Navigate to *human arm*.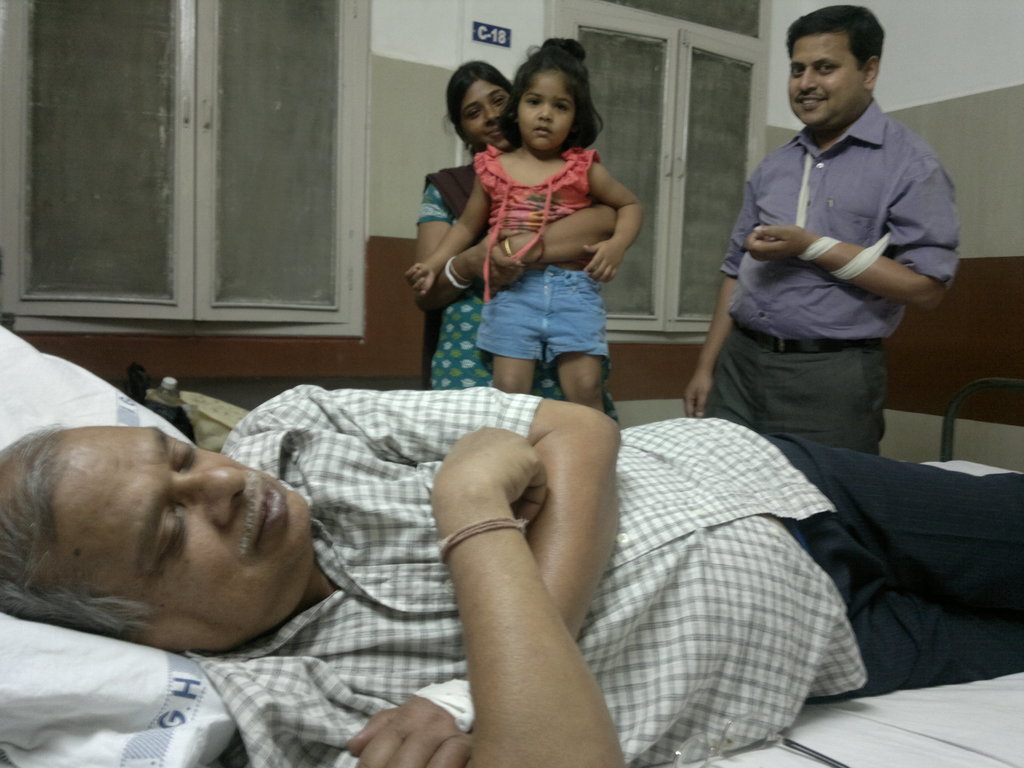
Navigation target: <bbox>746, 152, 964, 312</bbox>.
